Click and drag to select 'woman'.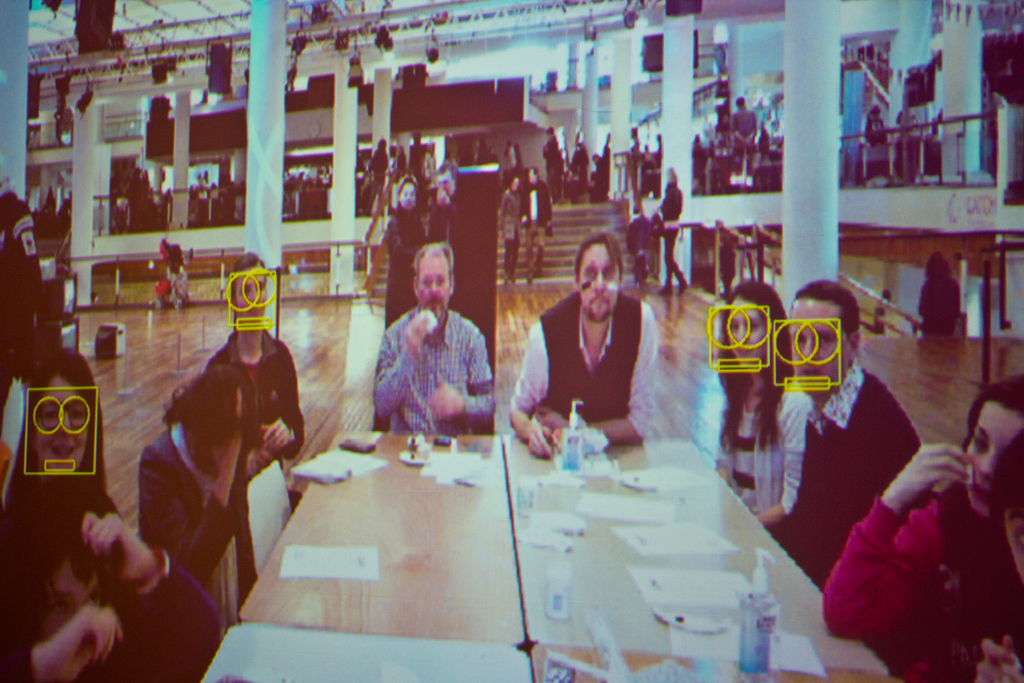
Selection: (137, 360, 263, 620).
